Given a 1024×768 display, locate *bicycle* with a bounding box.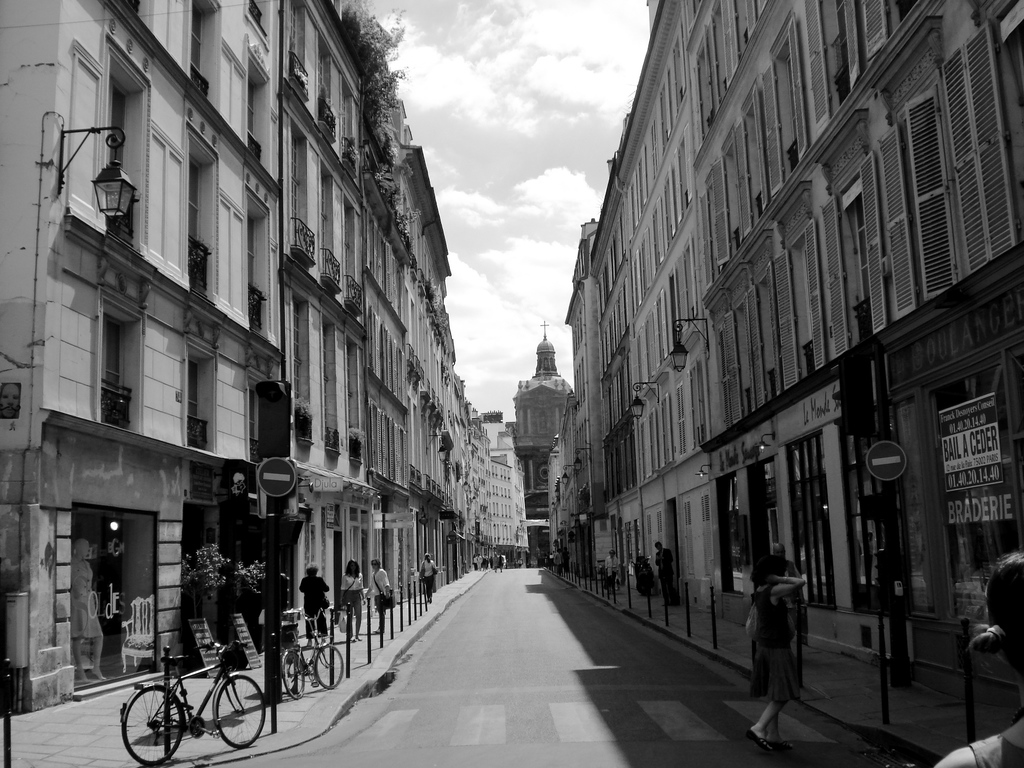
Located: 275,603,342,696.
